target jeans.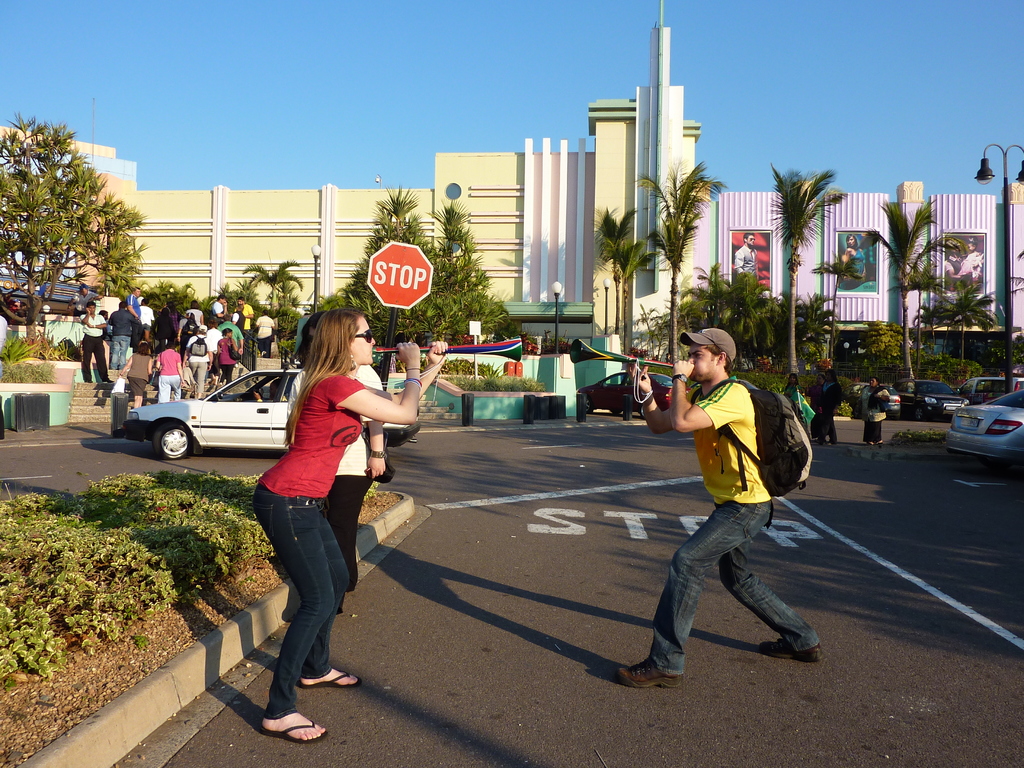
Target region: bbox(156, 376, 182, 405).
